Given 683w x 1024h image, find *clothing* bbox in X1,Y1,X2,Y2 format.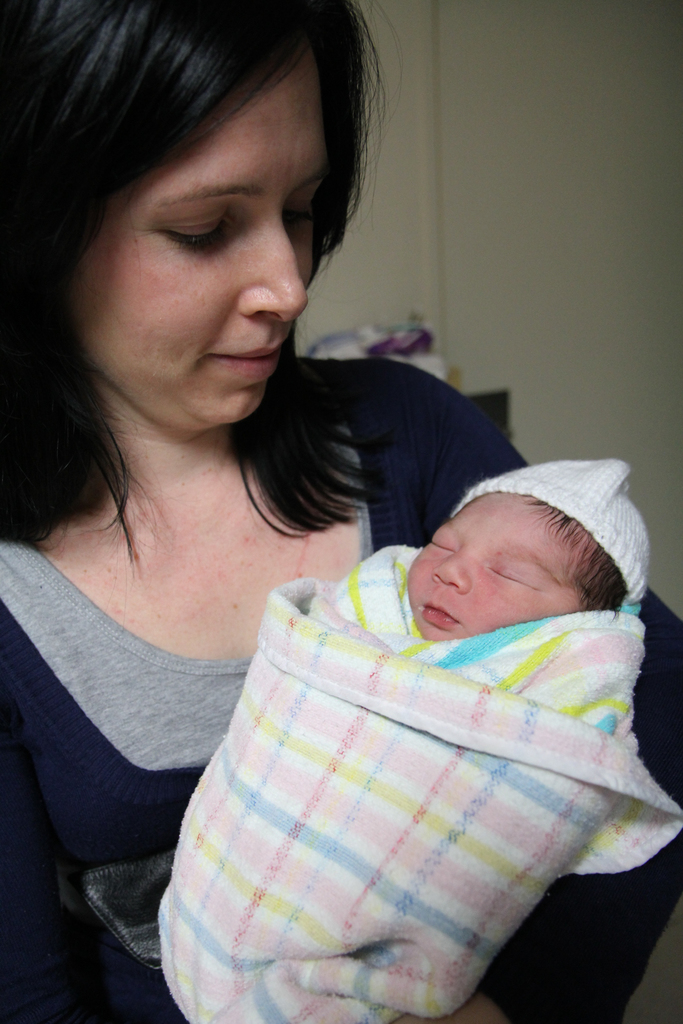
0,356,682,1023.
